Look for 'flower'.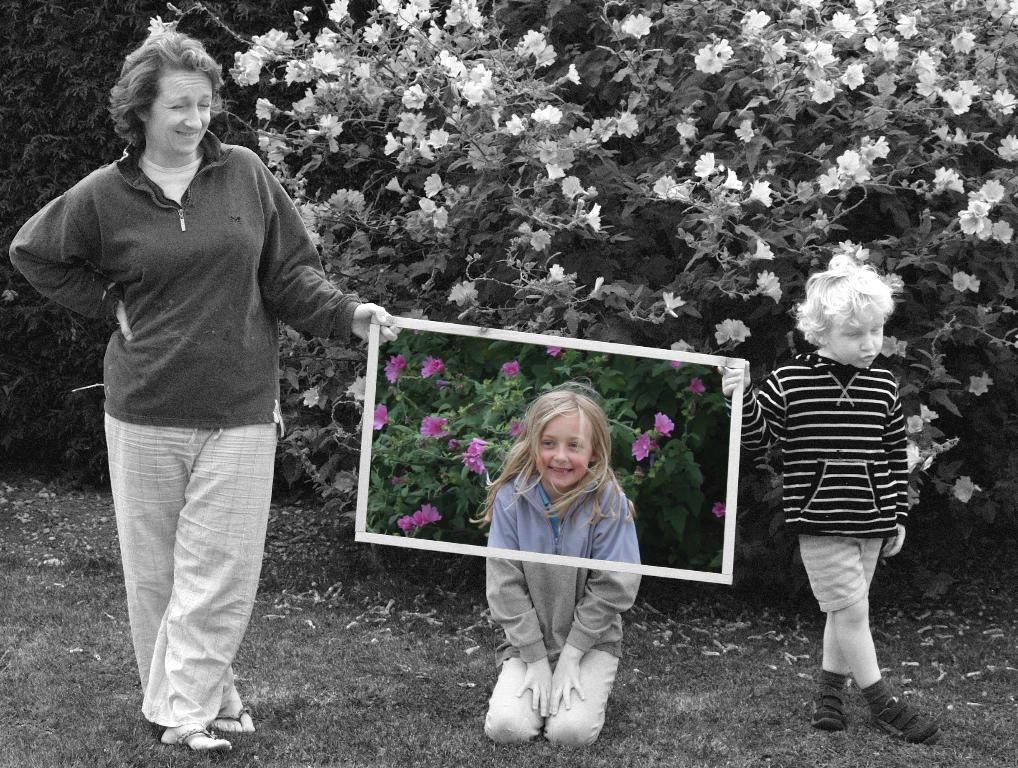
Found: (918, 404, 942, 423).
